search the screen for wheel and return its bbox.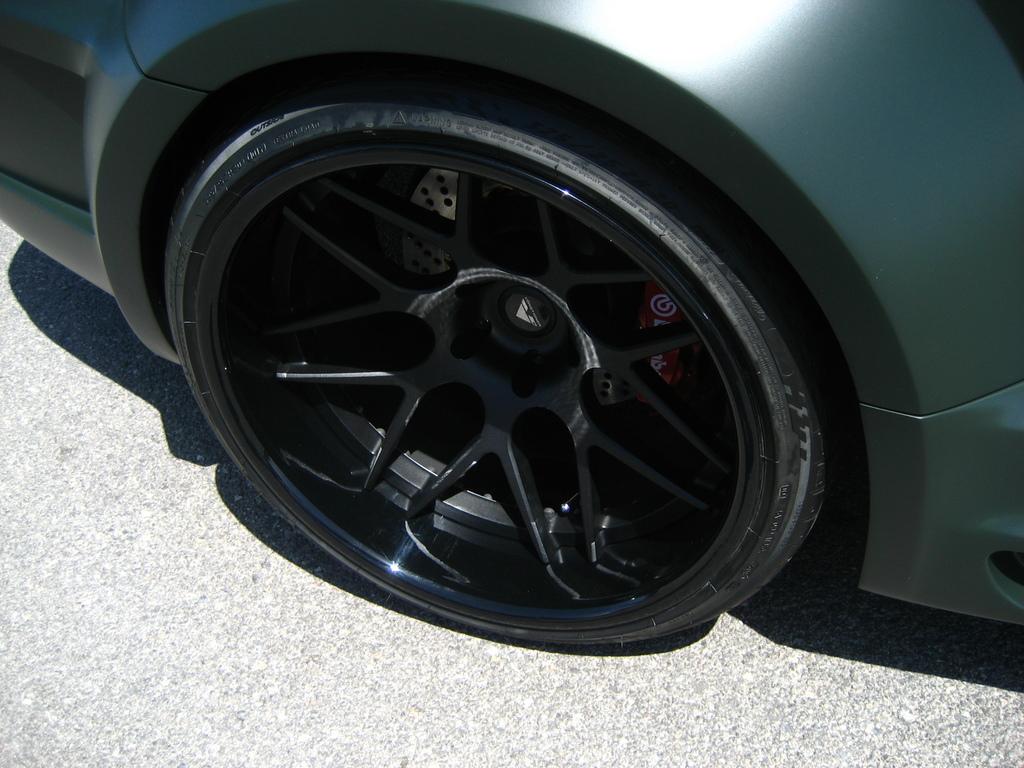
Found: l=161, t=76, r=826, b=660.
